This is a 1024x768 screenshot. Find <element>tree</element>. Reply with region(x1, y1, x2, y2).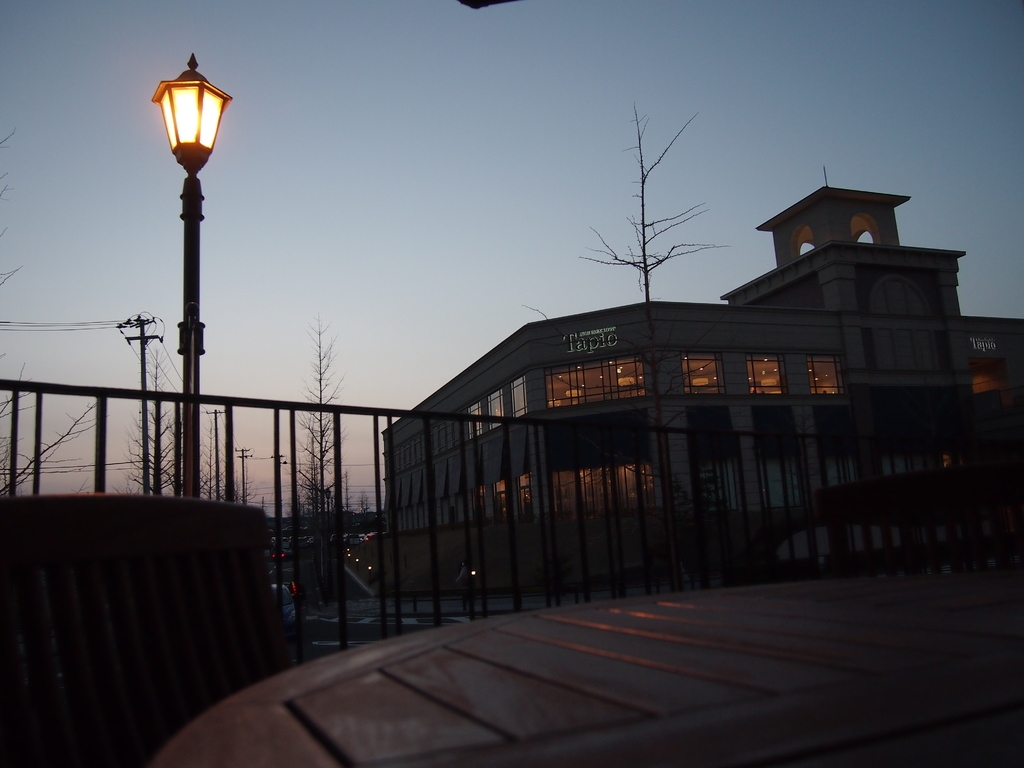
region(194, 419, 223, 501).
